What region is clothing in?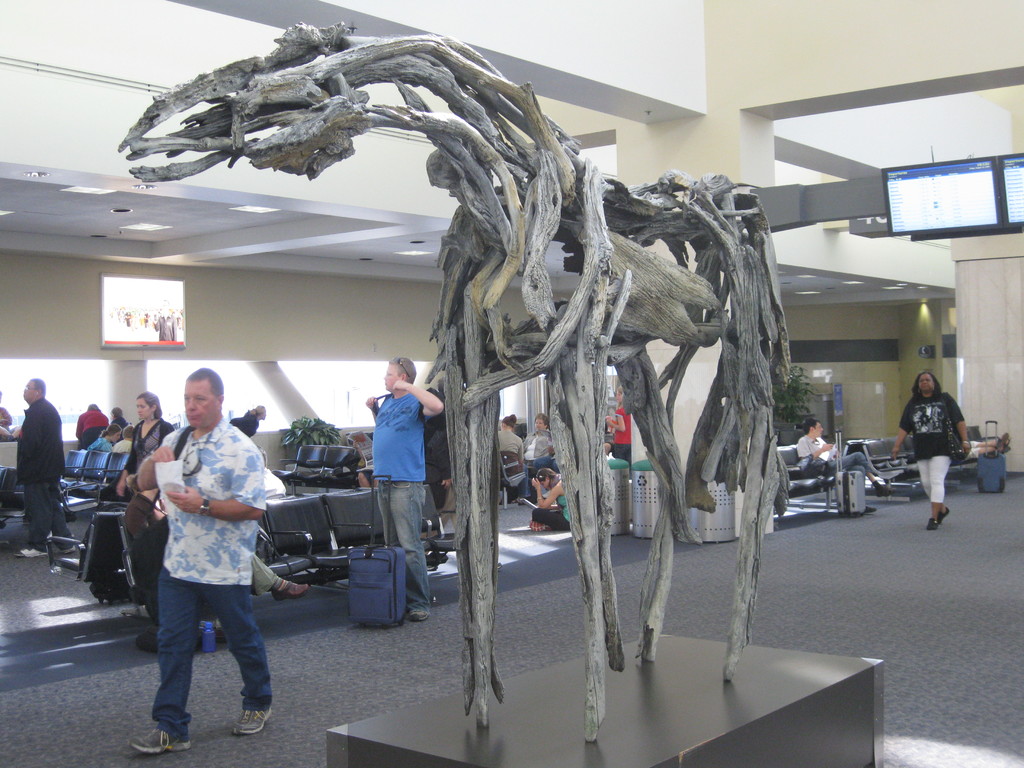
BBox(794, 431, 879, 485).
